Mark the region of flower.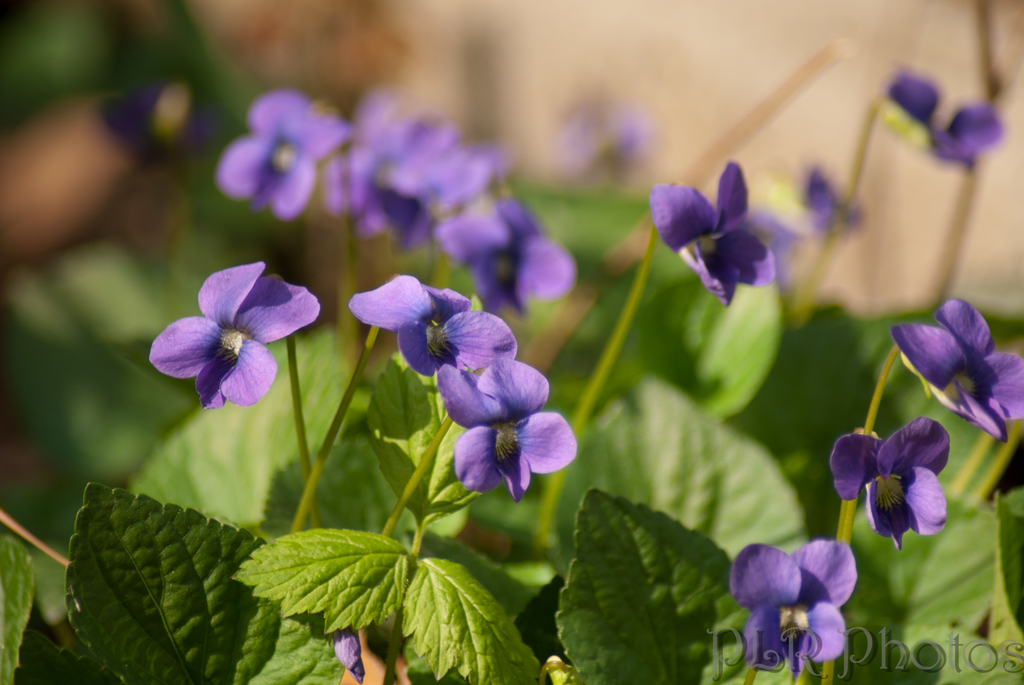
Region: bbox(148, 258, 308, 416).
